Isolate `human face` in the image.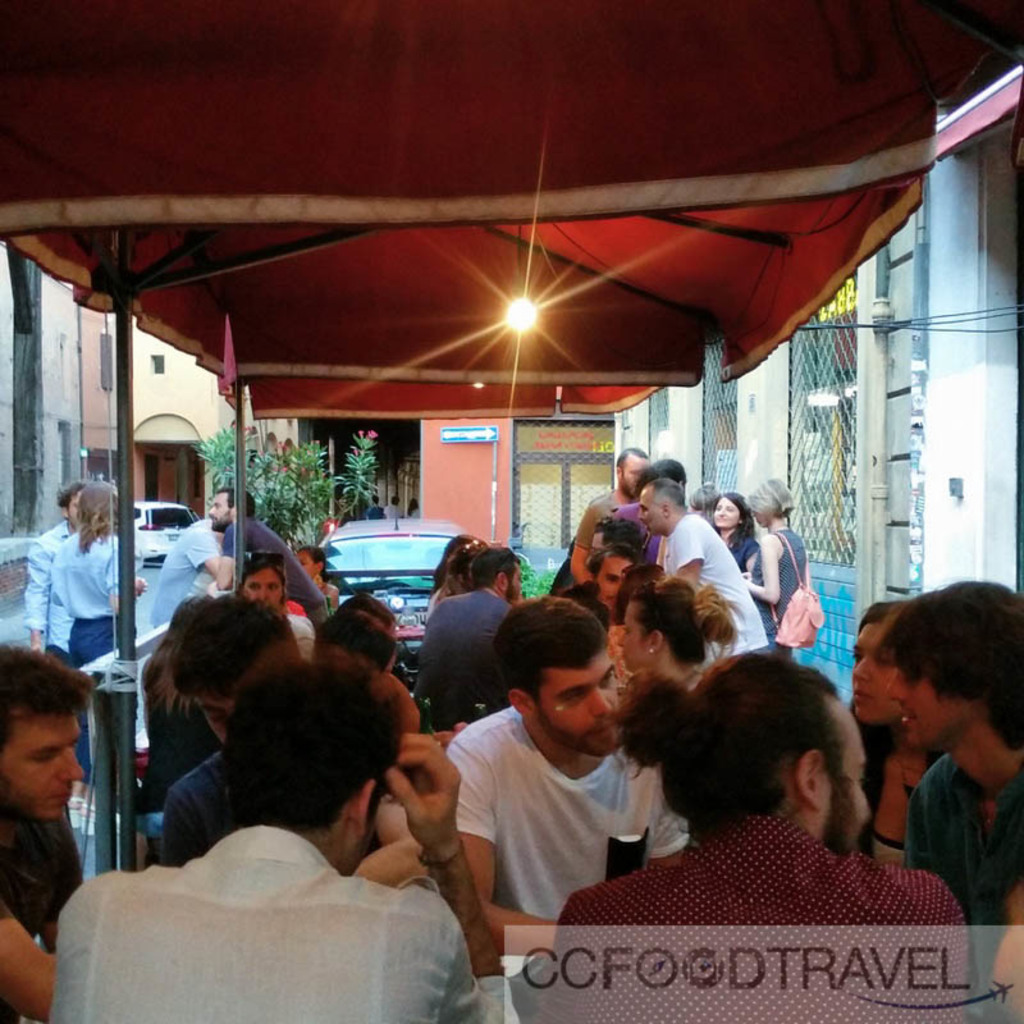
Isolated region: locate(511, 566, 522, 602).
